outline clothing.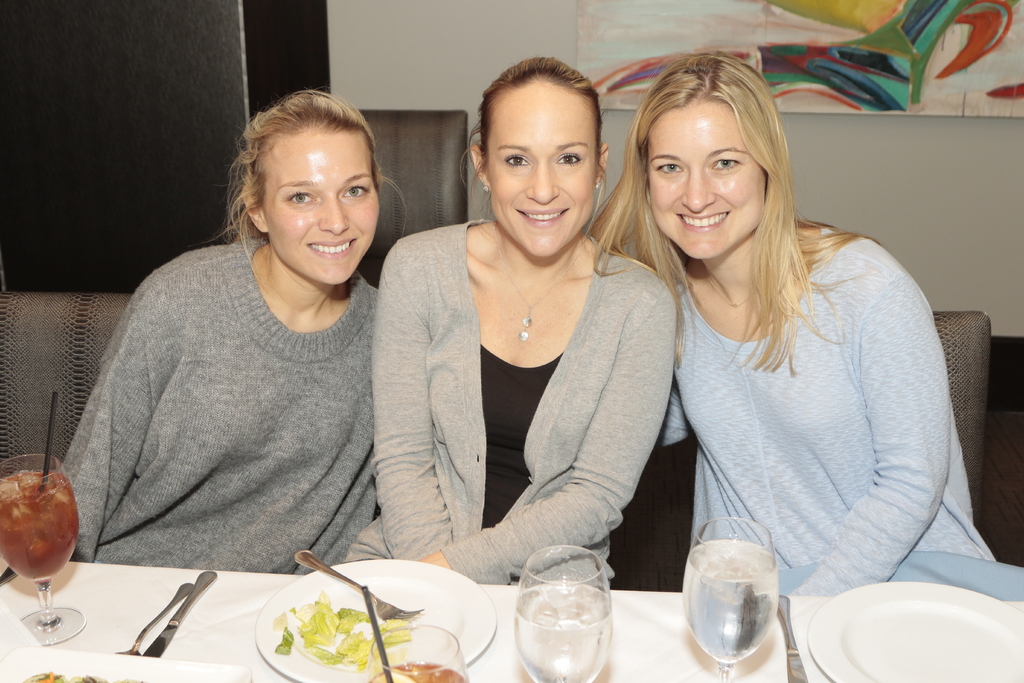
Outline: box=[661, 235, 988, 597].
